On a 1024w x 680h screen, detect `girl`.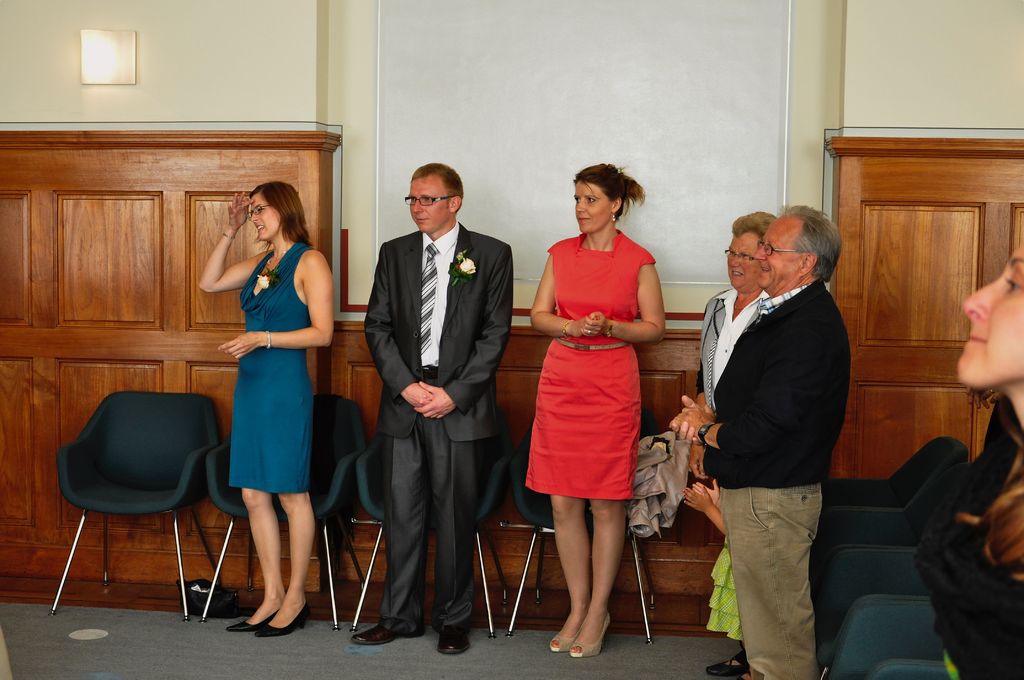
box=[525, 164, 670, 656].
